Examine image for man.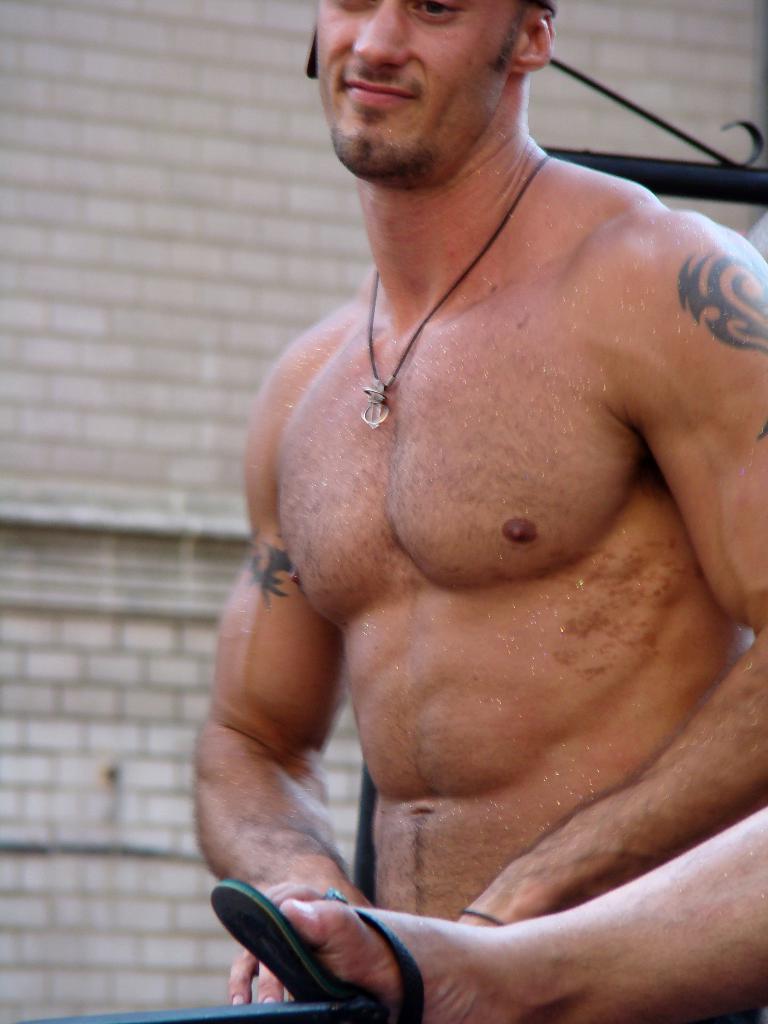
Examination result: (186, 0, 767, 1023).
